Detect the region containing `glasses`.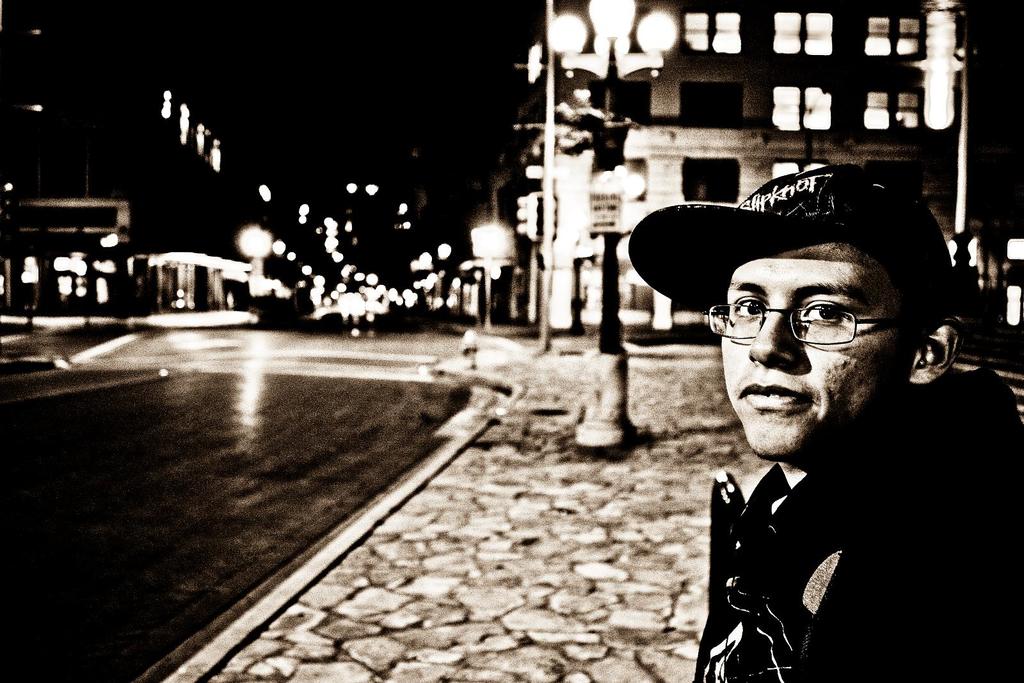
Rect(705, 304, 929, 348).
